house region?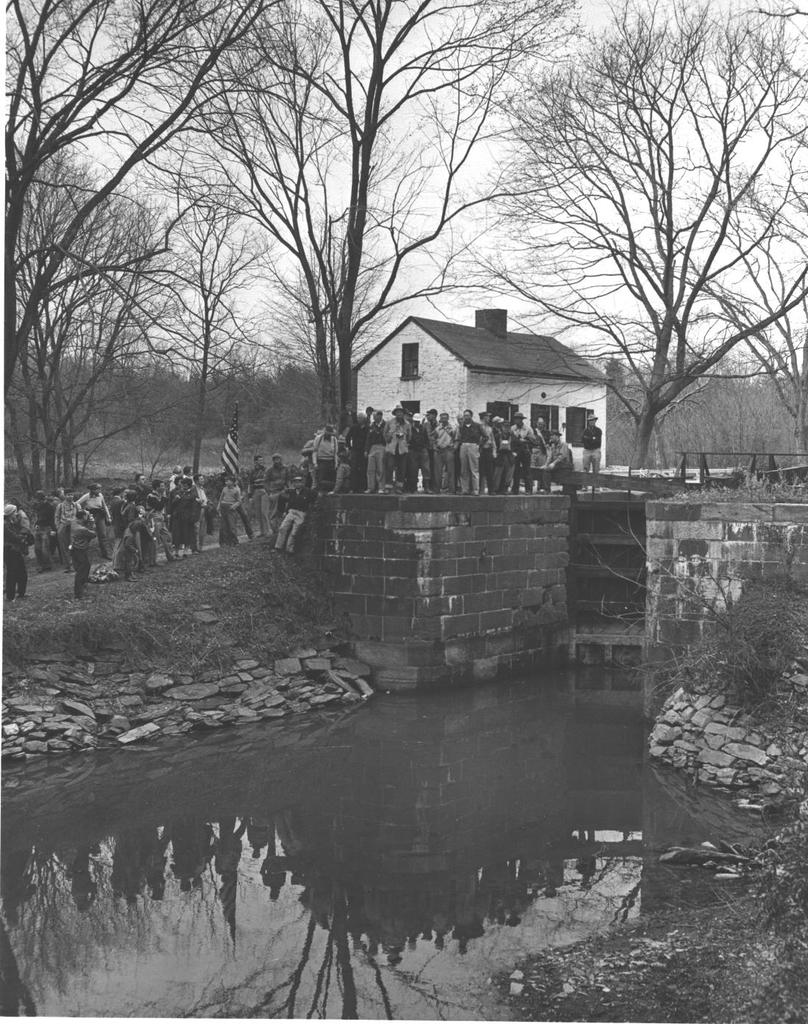
338:278:630:475
